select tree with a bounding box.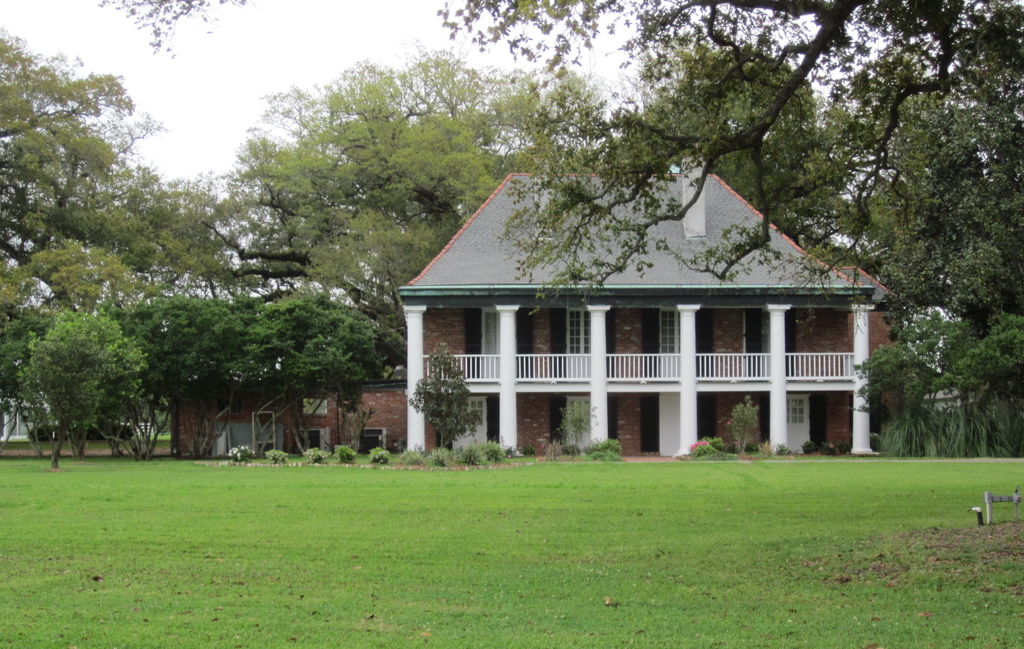
{"x1": 214, "y1": 43, "x2": 606, "y2": 373}.
